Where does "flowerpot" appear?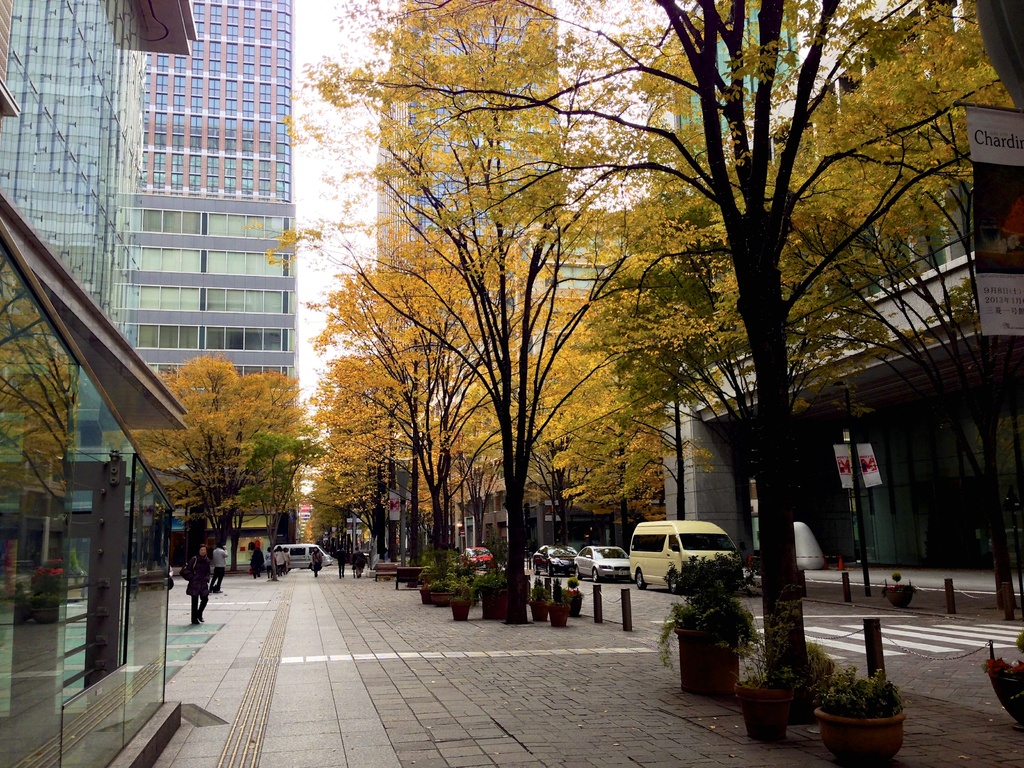
Appears at BBox(671, 627, 740, 701).
